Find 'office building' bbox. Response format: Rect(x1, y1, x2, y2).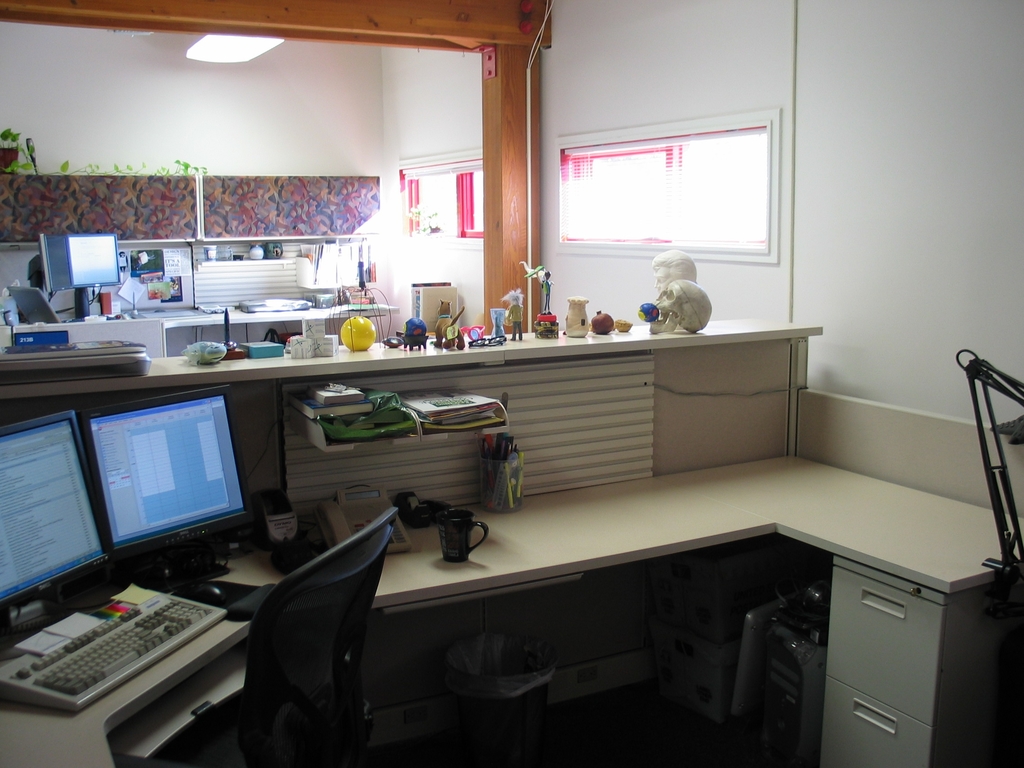
Rect(25, 13, 906, 767).
